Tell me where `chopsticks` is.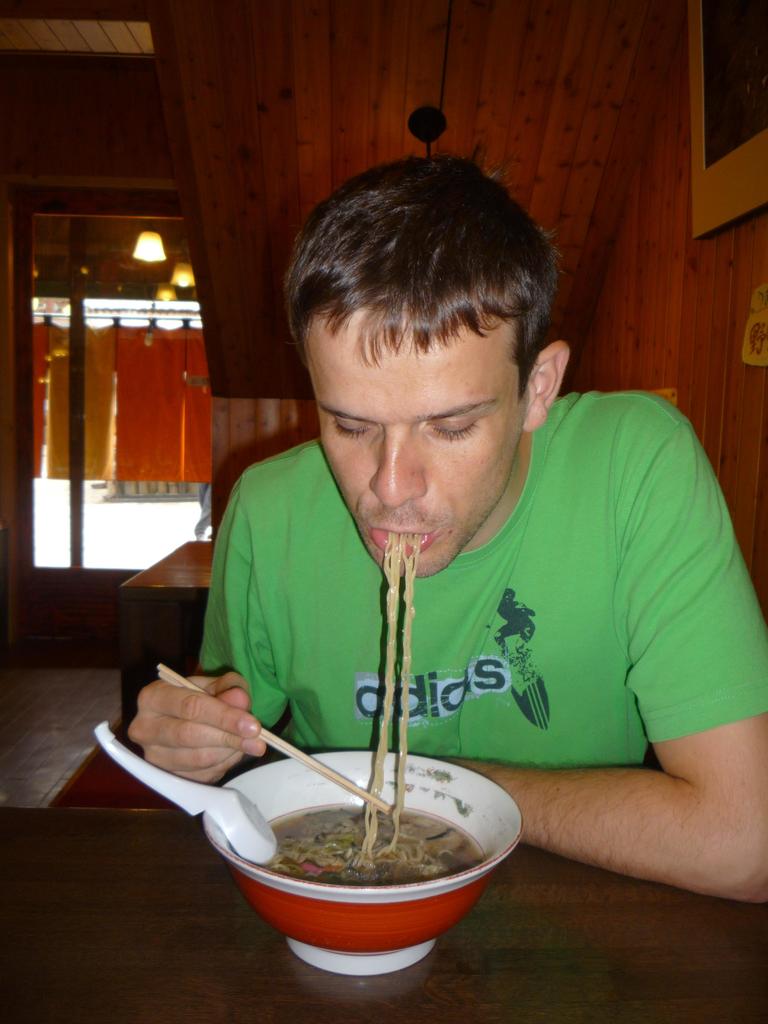
`chopsticks` is at bbox(157, 662, 386, 812).
